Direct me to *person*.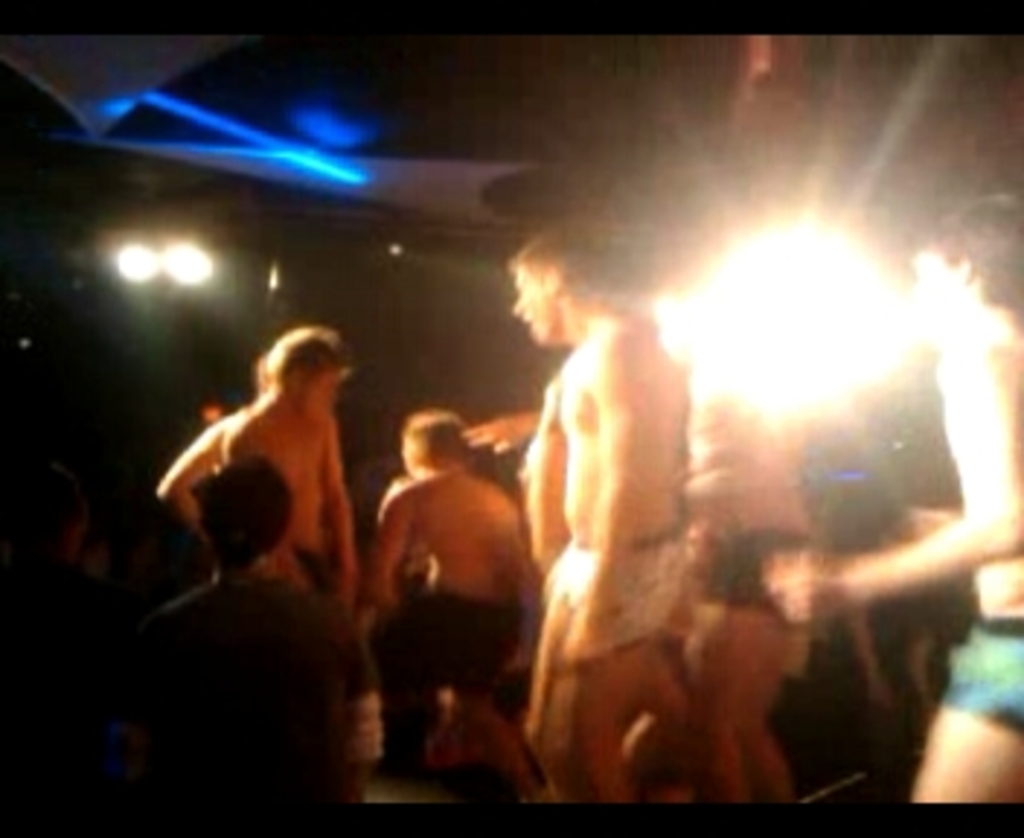
Direction: crop(369, 407, 524, 774).
